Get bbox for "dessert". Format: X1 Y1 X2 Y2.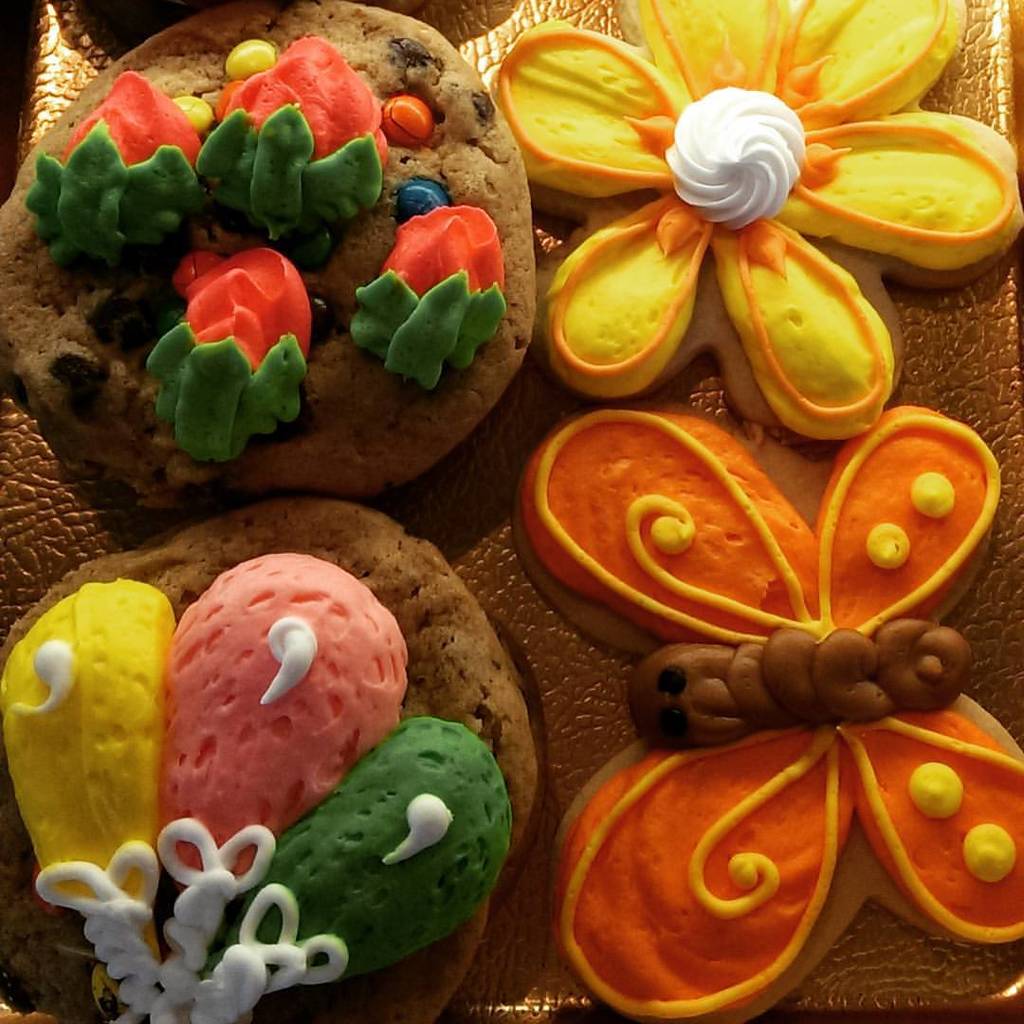
0 0 538 490.
